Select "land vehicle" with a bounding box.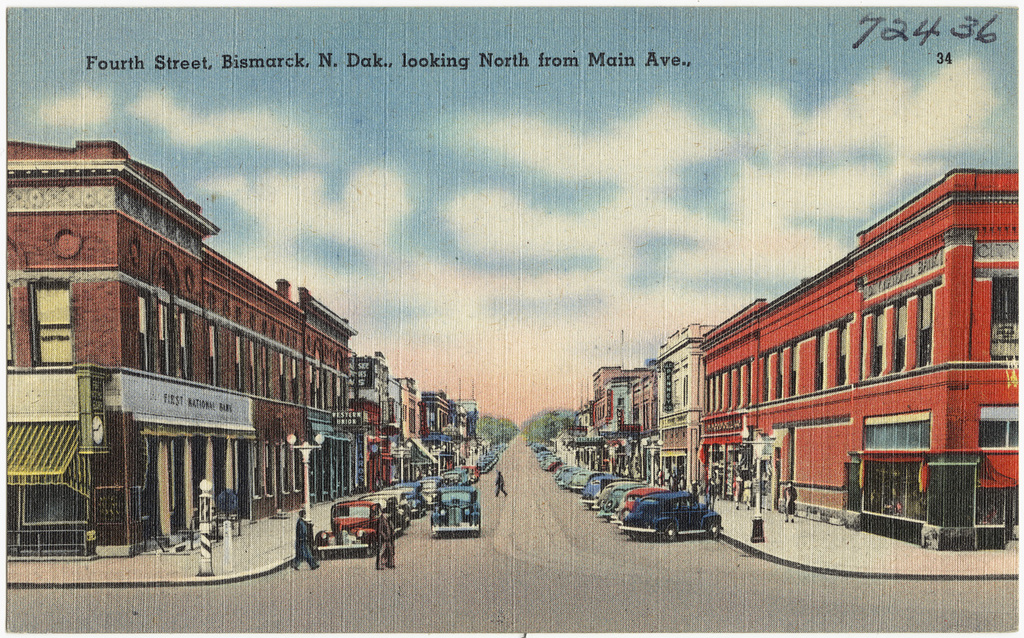
left=315, top=501, right=383, bottom=555.
